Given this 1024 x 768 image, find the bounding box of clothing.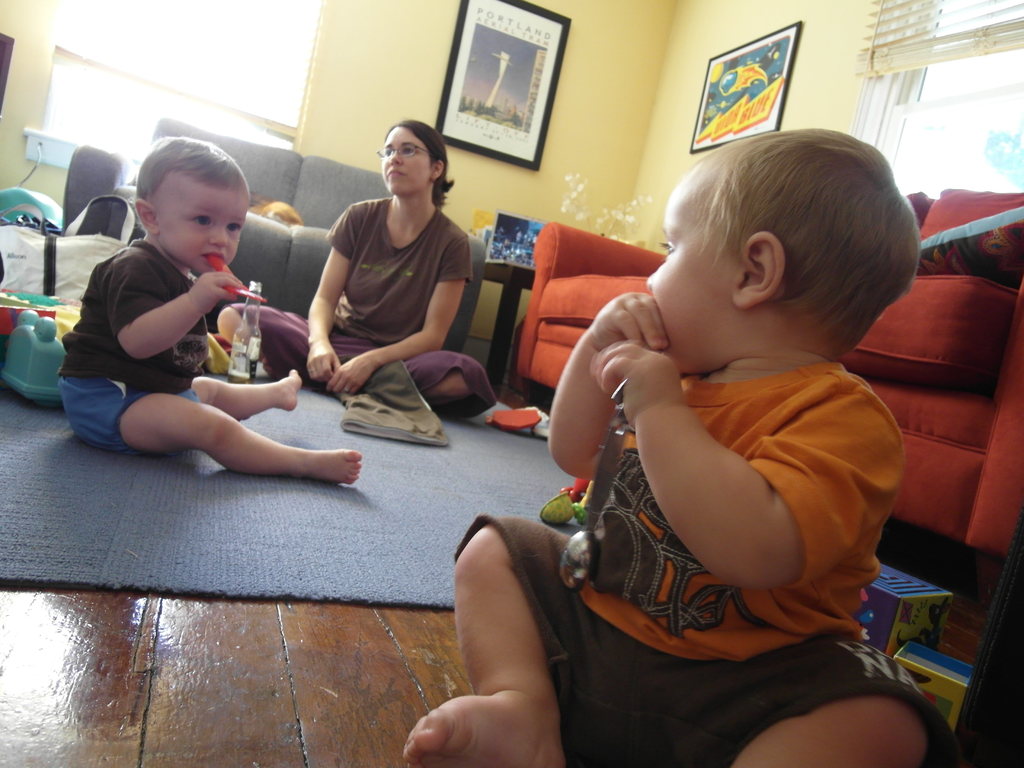
x1=448 y1=351 x2=965 y2=767.
